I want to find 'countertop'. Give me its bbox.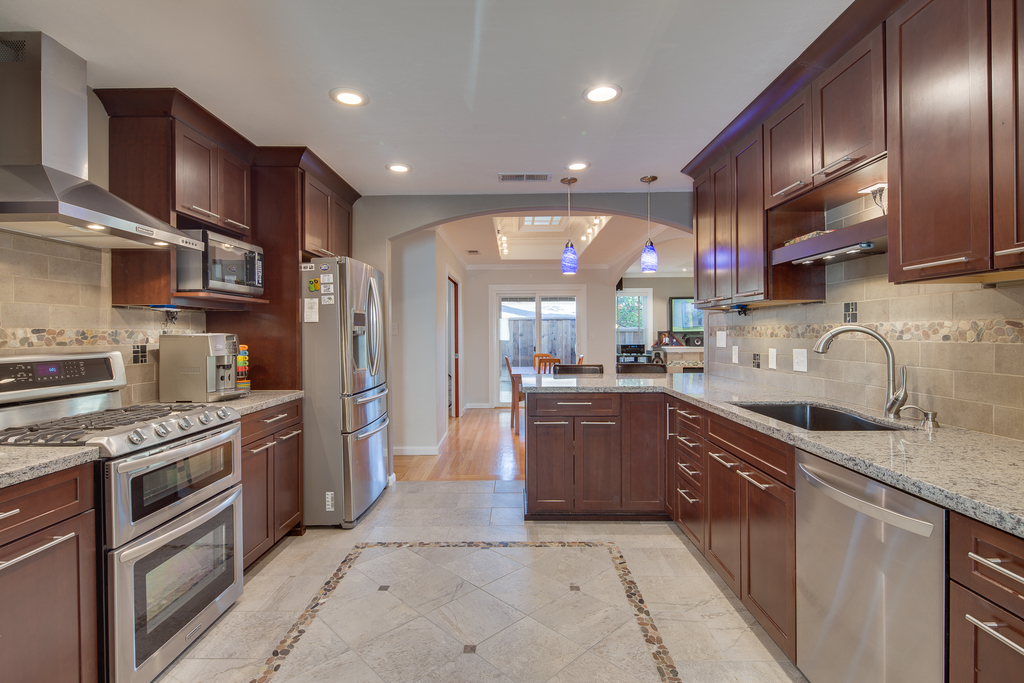
[x1=516, y1=361, x2=1023, y2=682].
